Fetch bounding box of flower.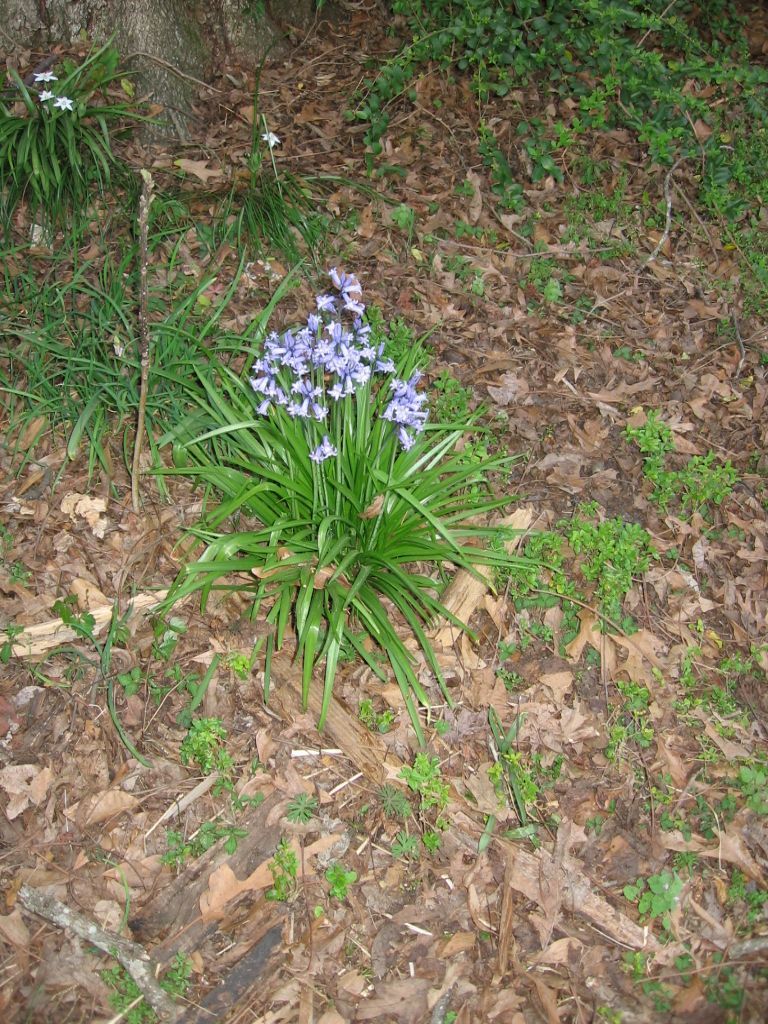
Bbox: bbox=[38, 90, 54, 104].
